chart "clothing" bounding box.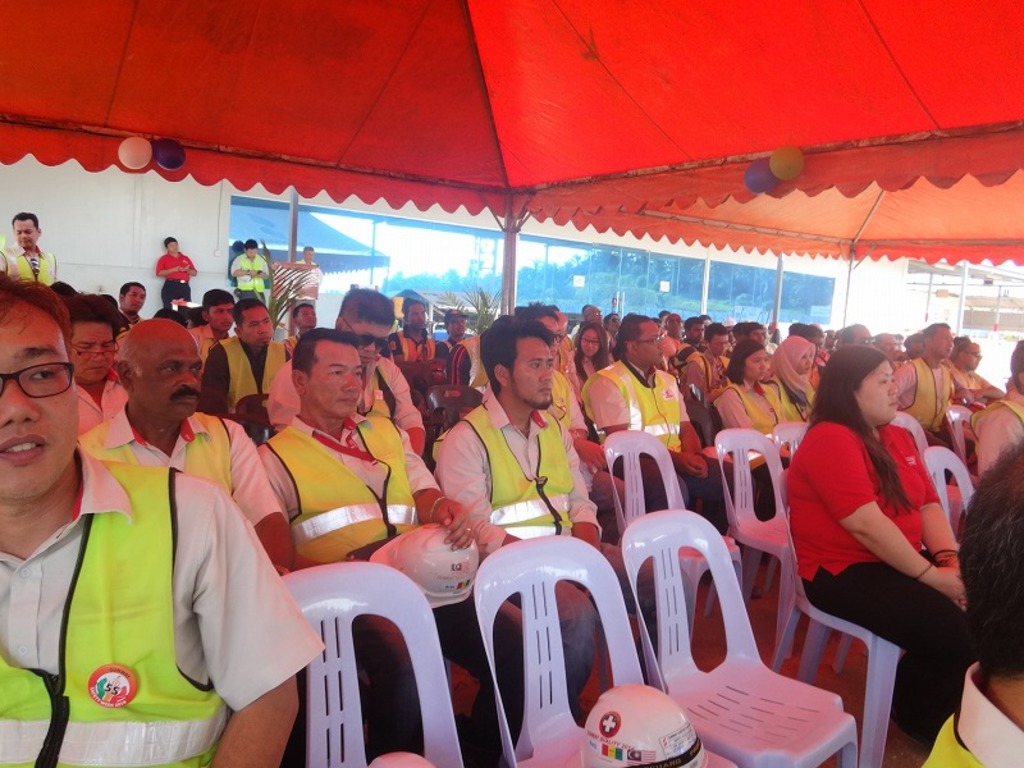
Charted: region(74, 364, 122, 424).
